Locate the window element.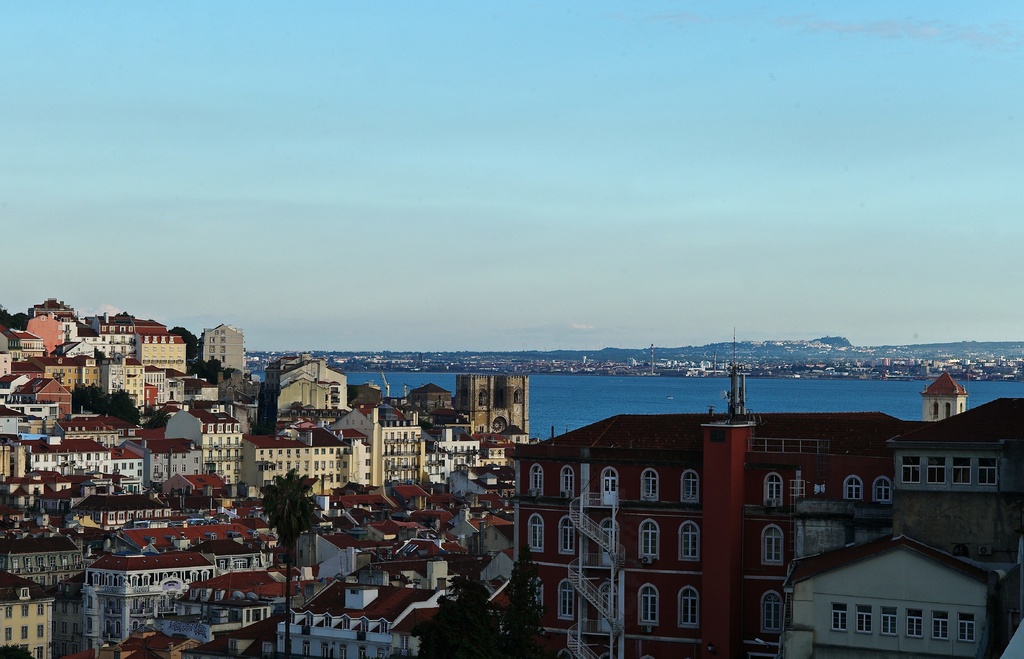
Element bbox: (x1=559, y1=462, x2=577, y2=499).
